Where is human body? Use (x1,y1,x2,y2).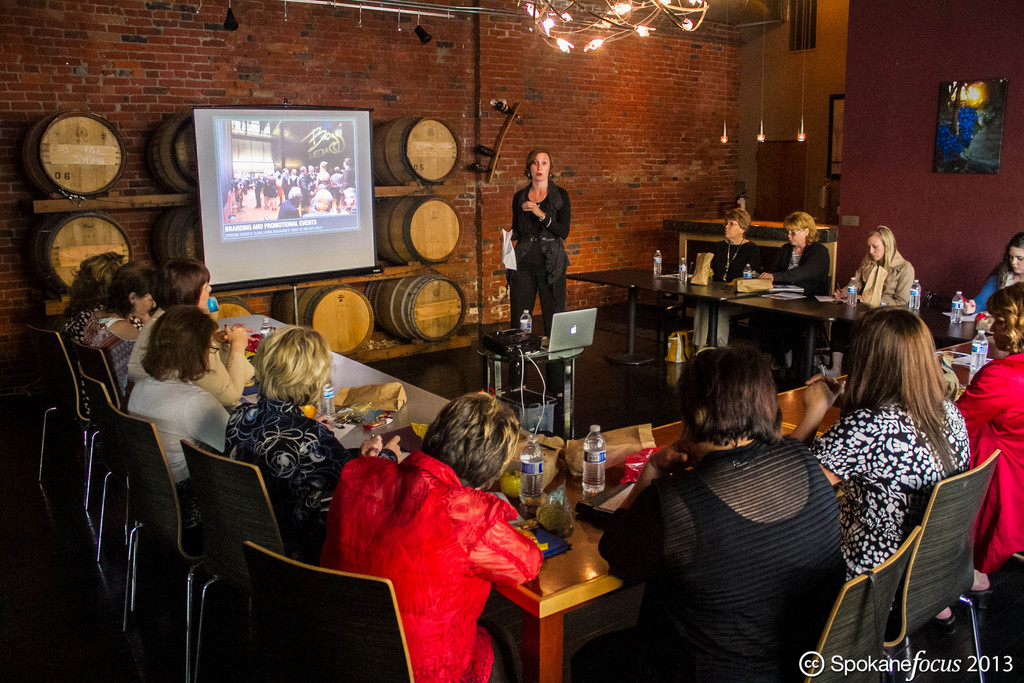
(318,164,328,186).
